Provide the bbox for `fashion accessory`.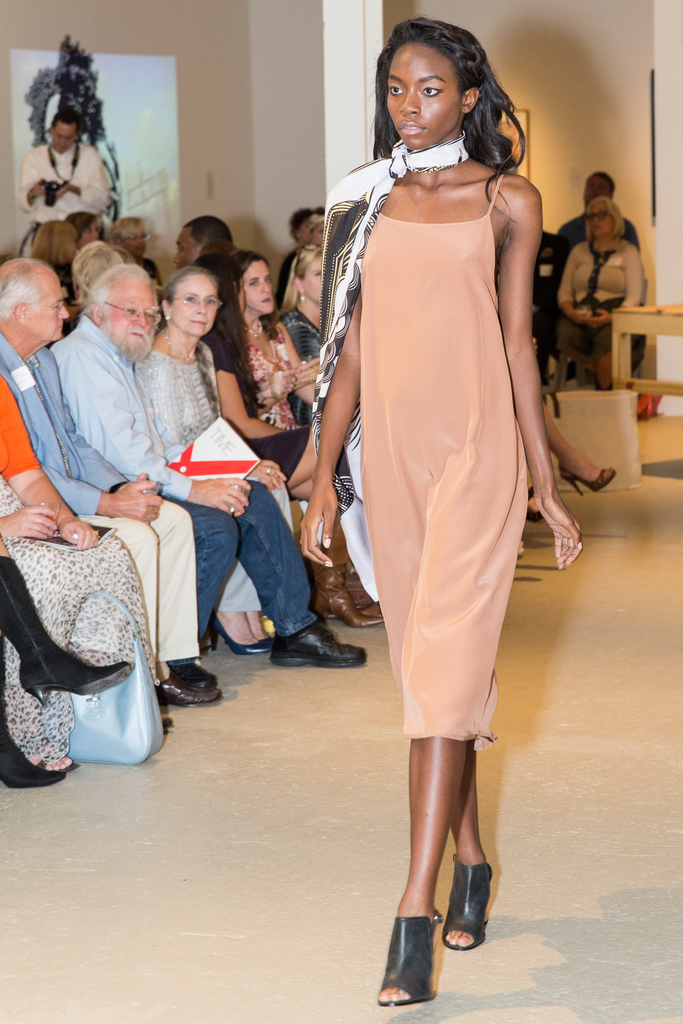
Rect(302, 545, 368, 617).
